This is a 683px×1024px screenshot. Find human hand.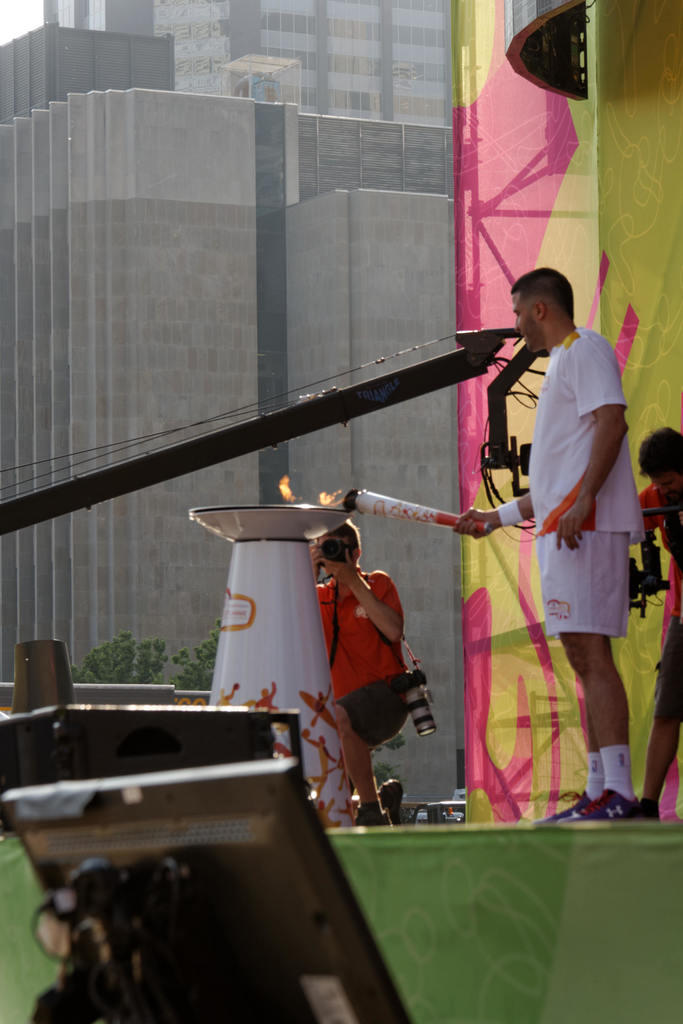
Bounding box: detection(318, 547, 361, 589).
